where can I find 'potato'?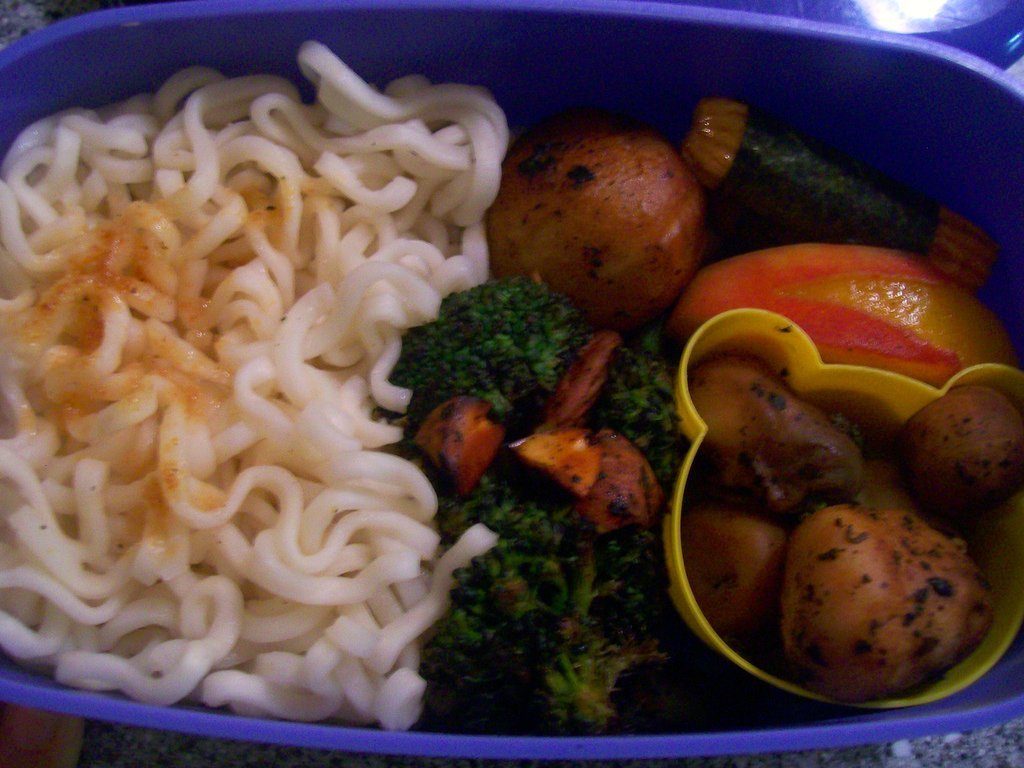
You can find it at [683, 356, 870, 508].
